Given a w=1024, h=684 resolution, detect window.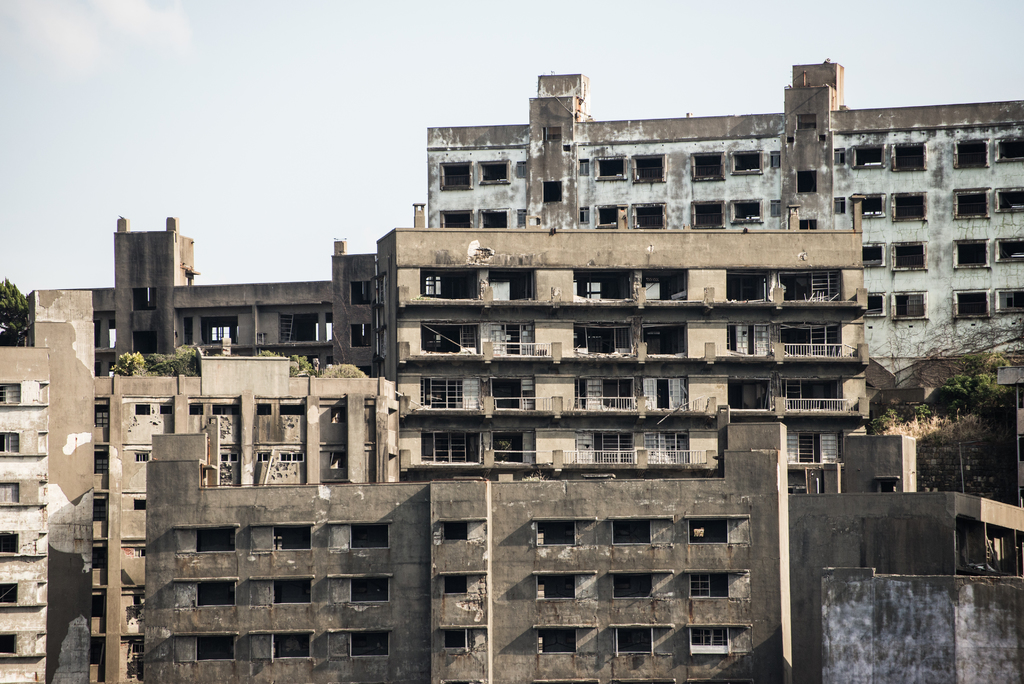
<bbox>279, 399, 304, 412</bbox>.
